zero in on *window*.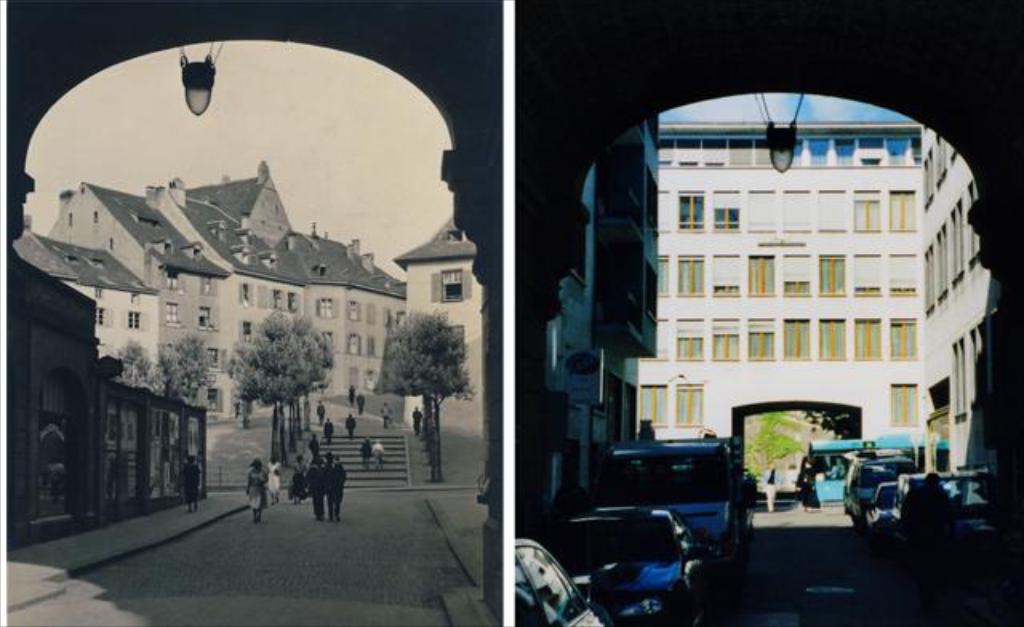
Zeroed in: 784/190/811/229.
